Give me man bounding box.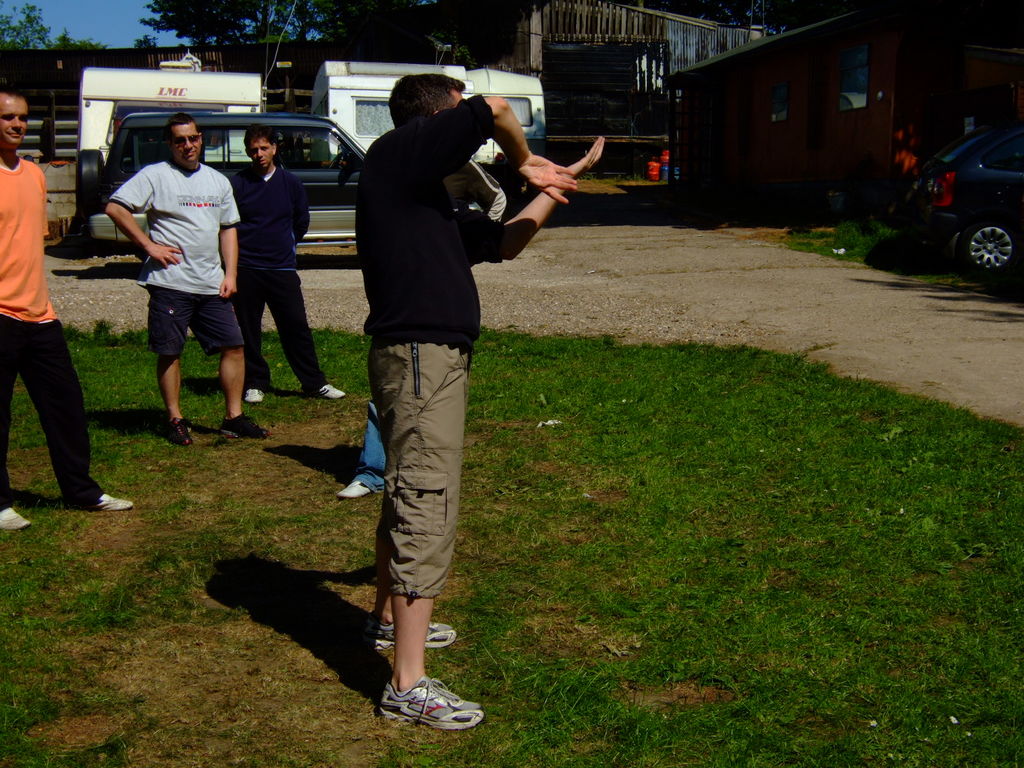
bbox(228, 124, 345, 402).
